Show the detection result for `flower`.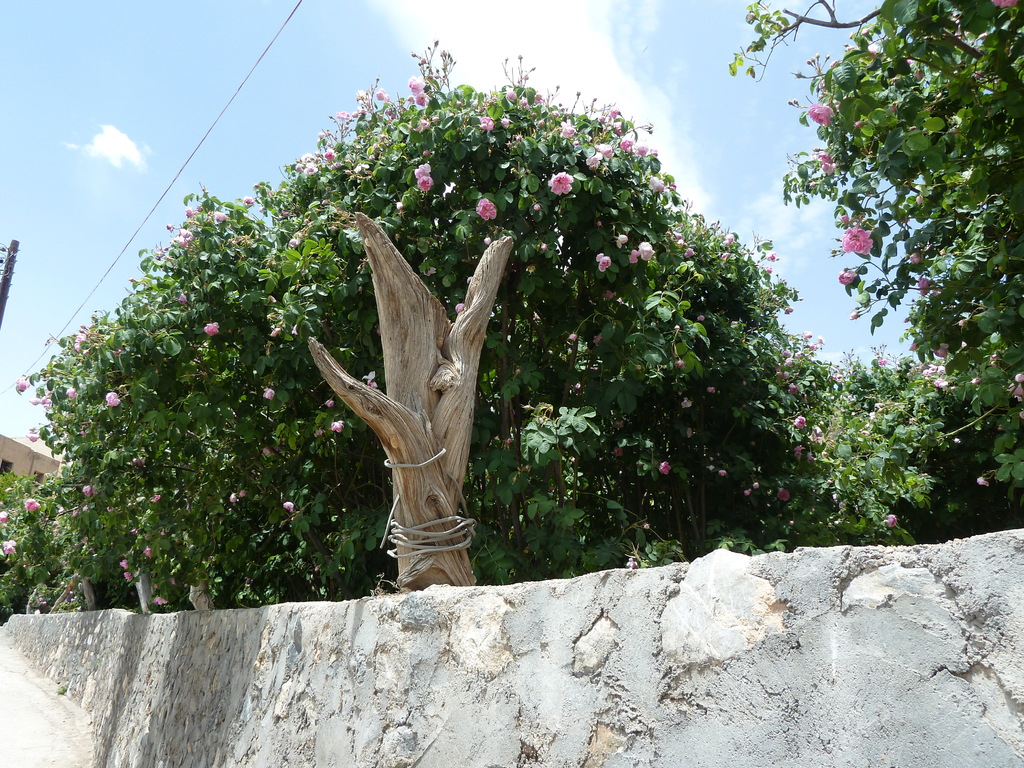
{"left": 817, "top": 152, "right": 835, "bottom": 175}.
